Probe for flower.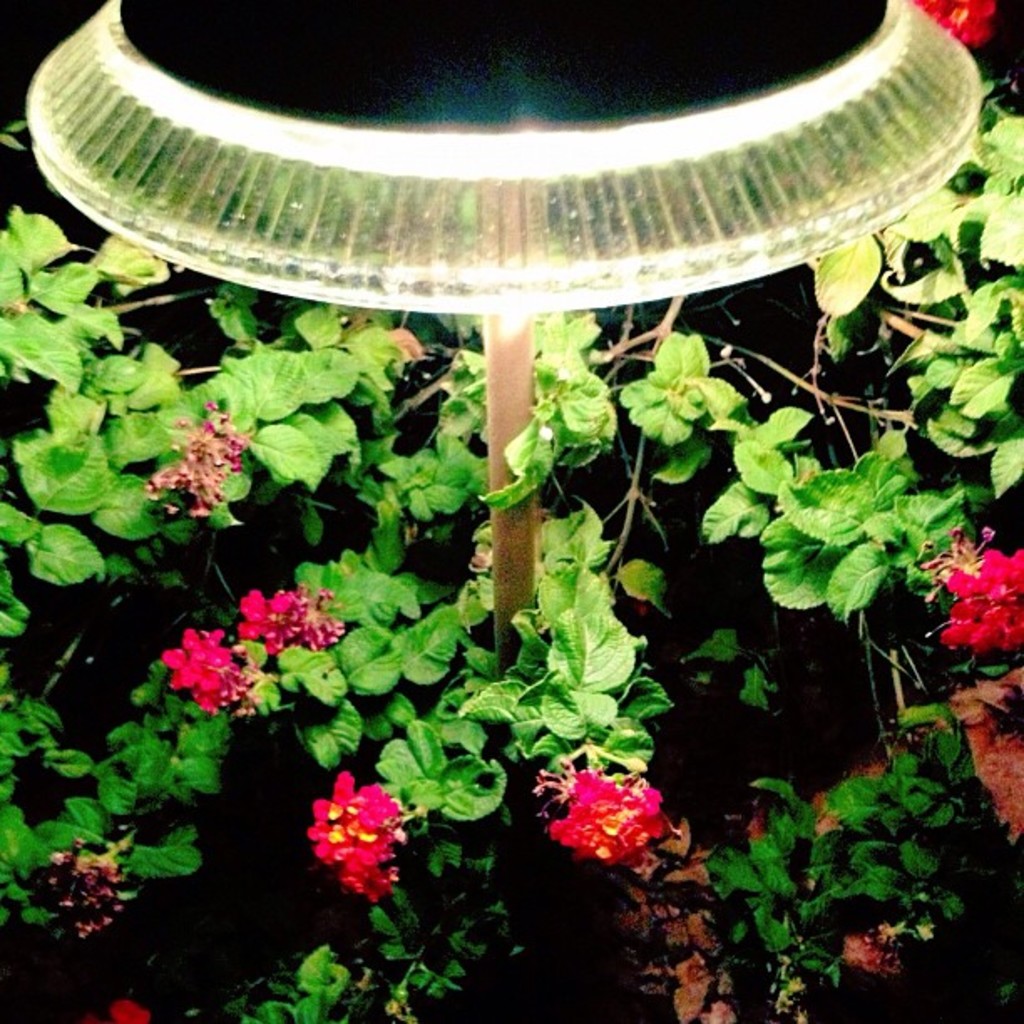
Probe result: left=487, top=746, right=646, bottom=934.
